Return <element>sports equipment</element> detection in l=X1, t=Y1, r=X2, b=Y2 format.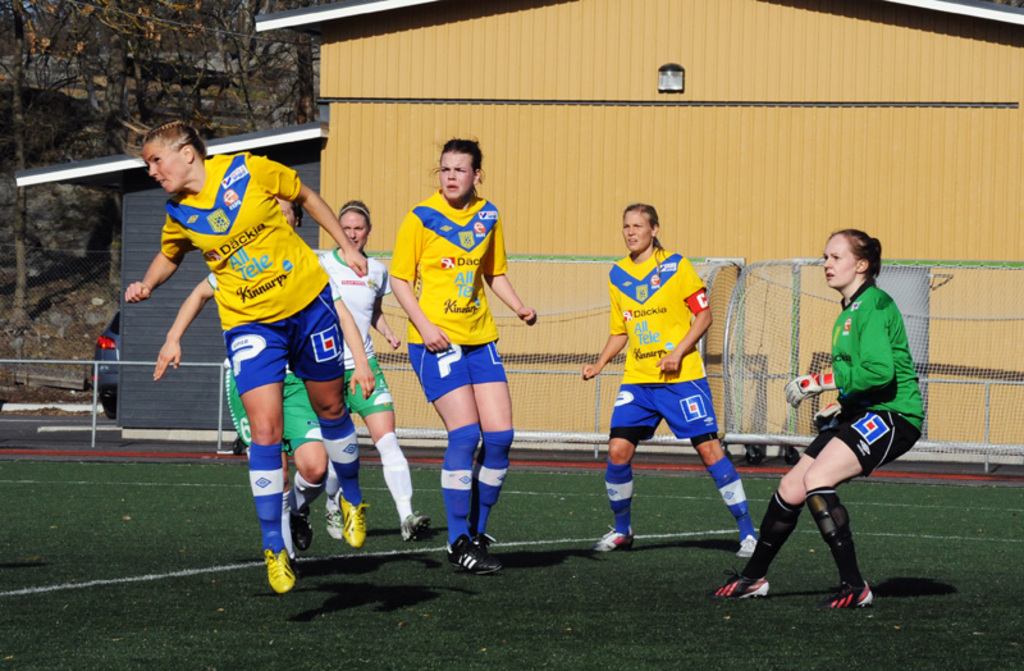
l=599, t=522, r=634, b=549.
